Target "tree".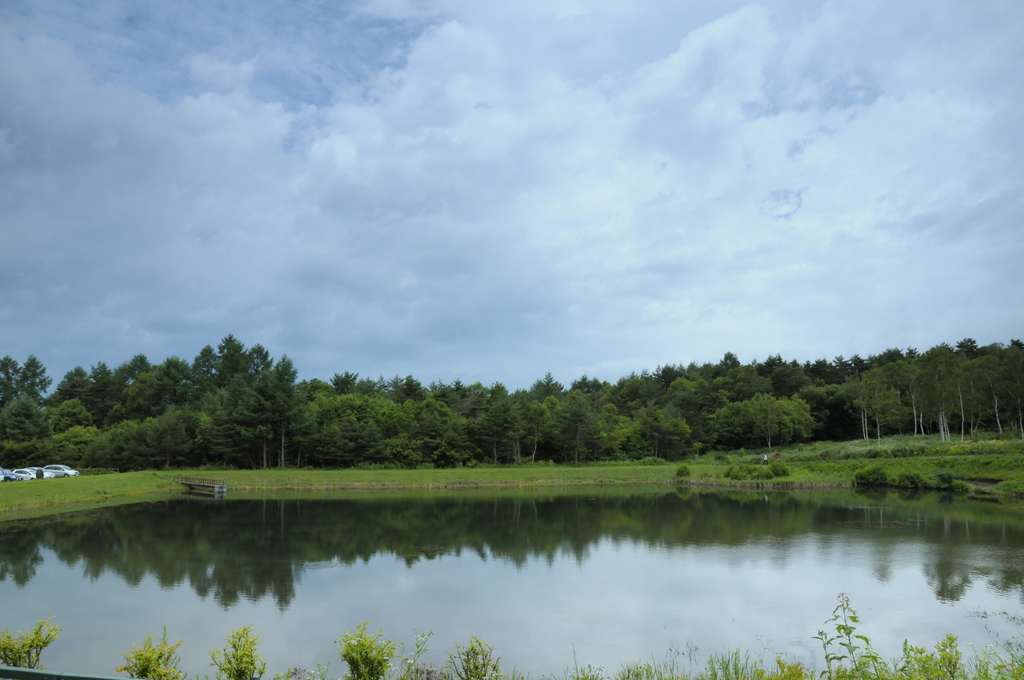
Target region: left=0, top=381, right=45, bottom=456.
